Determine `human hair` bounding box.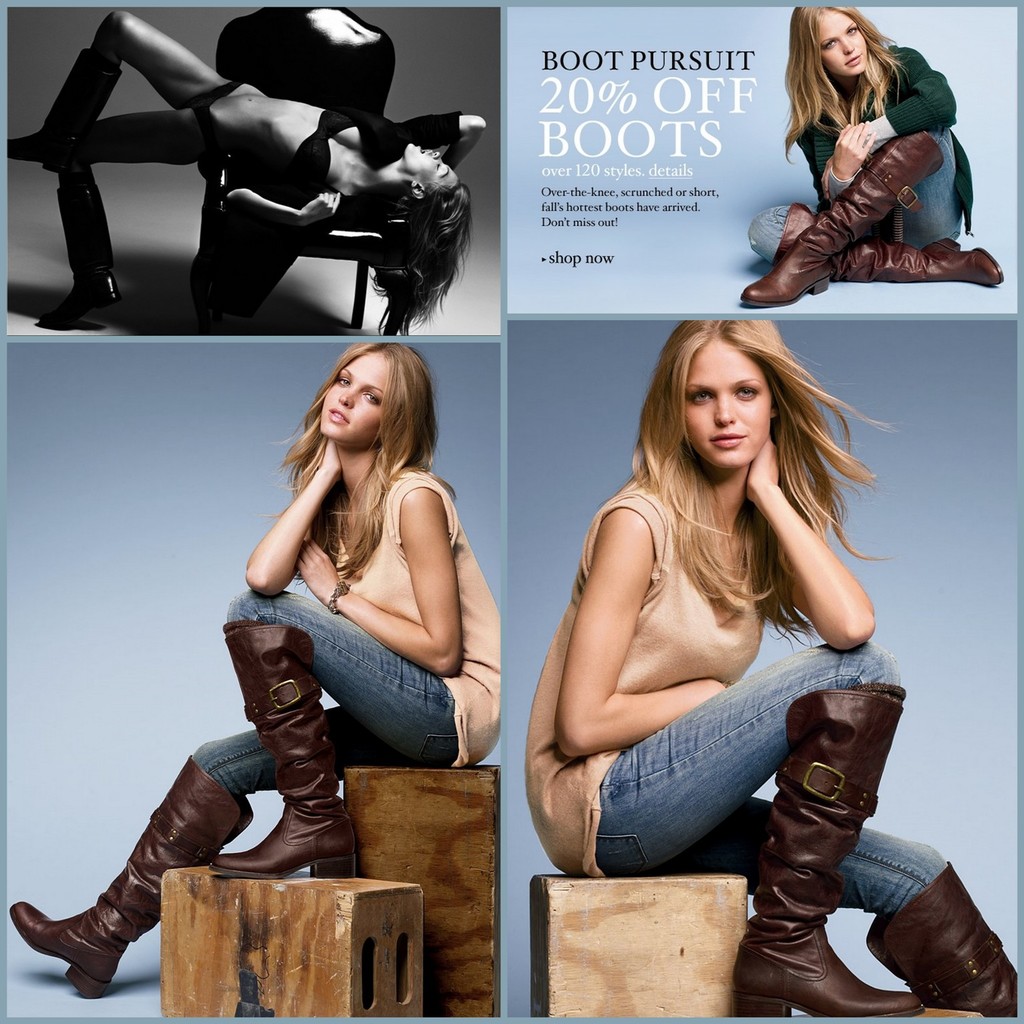
Determined: left=777, top=9, right=908, bottom=163.
